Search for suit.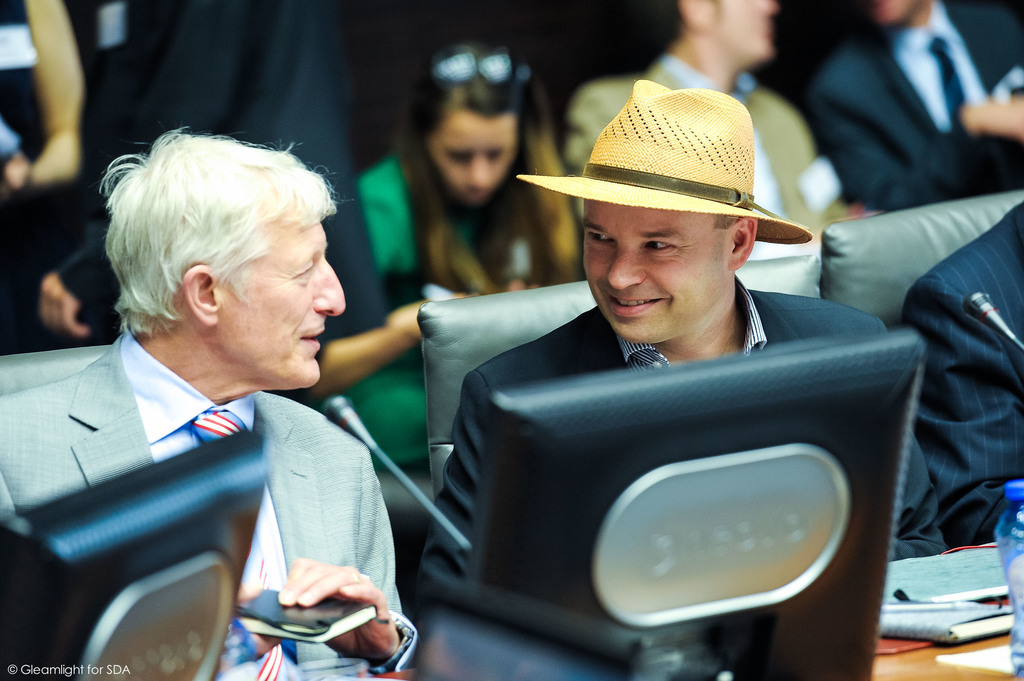
Found at <bbox>562, 54, 856, 243</bbox>.
